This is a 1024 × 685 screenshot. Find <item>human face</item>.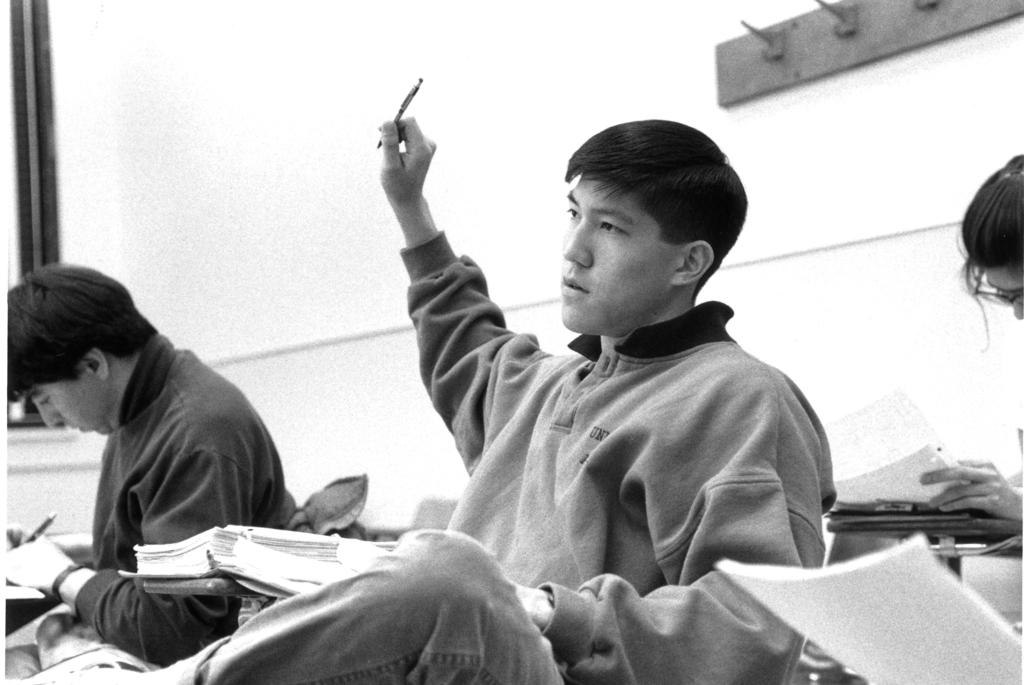
Bounding box: [984, 265, 1022, 315].
